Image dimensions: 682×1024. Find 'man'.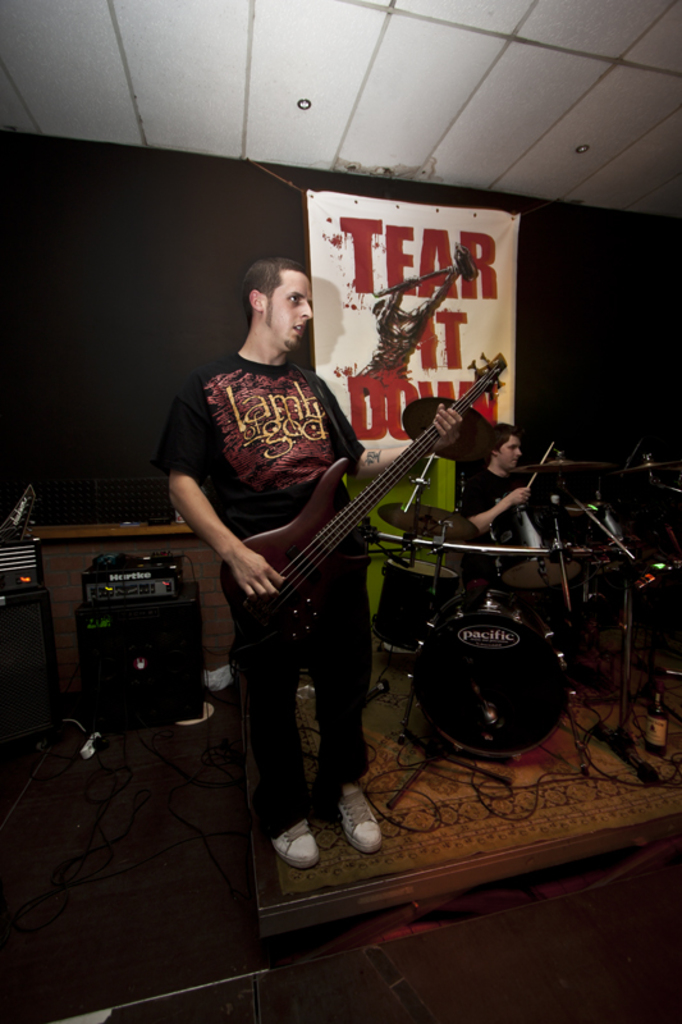
(x1=461, y1=425, x2=537, y2=625).
